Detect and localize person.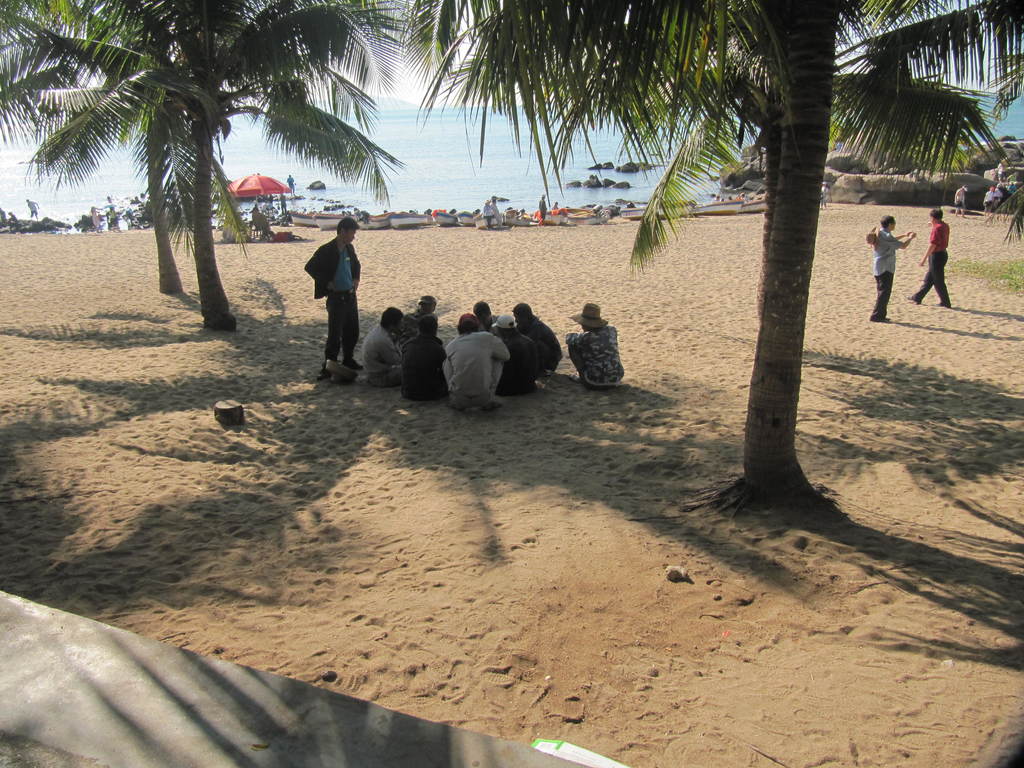
Localized at 565/303/627/395.
